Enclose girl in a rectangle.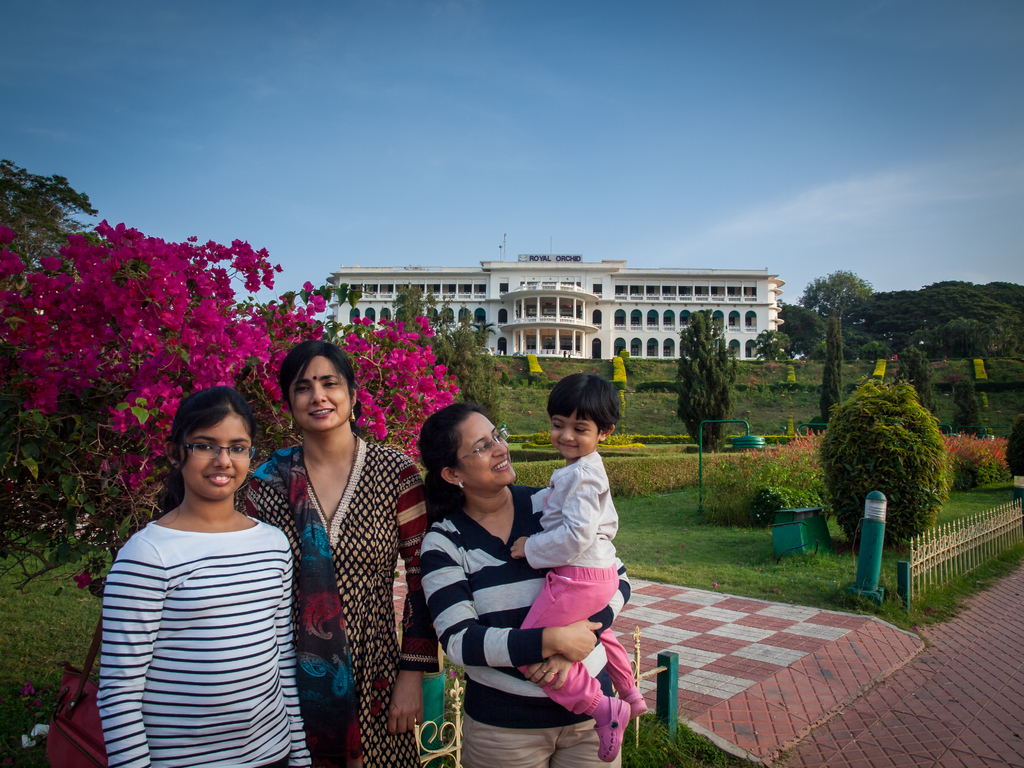
locate(95, 388, 312, 767).
